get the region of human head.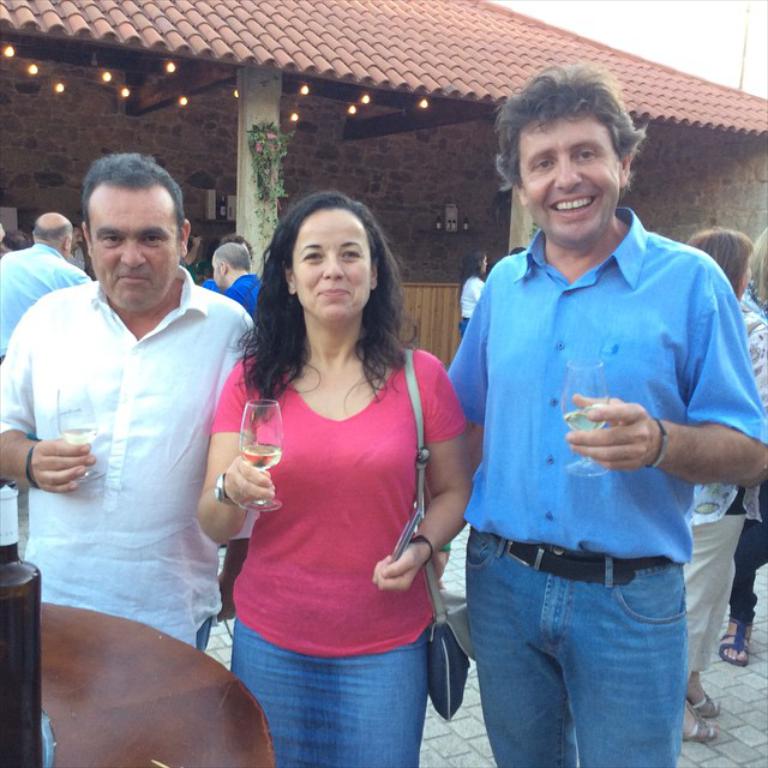
(x1=80, y1=154, x2=191, y2=313).
